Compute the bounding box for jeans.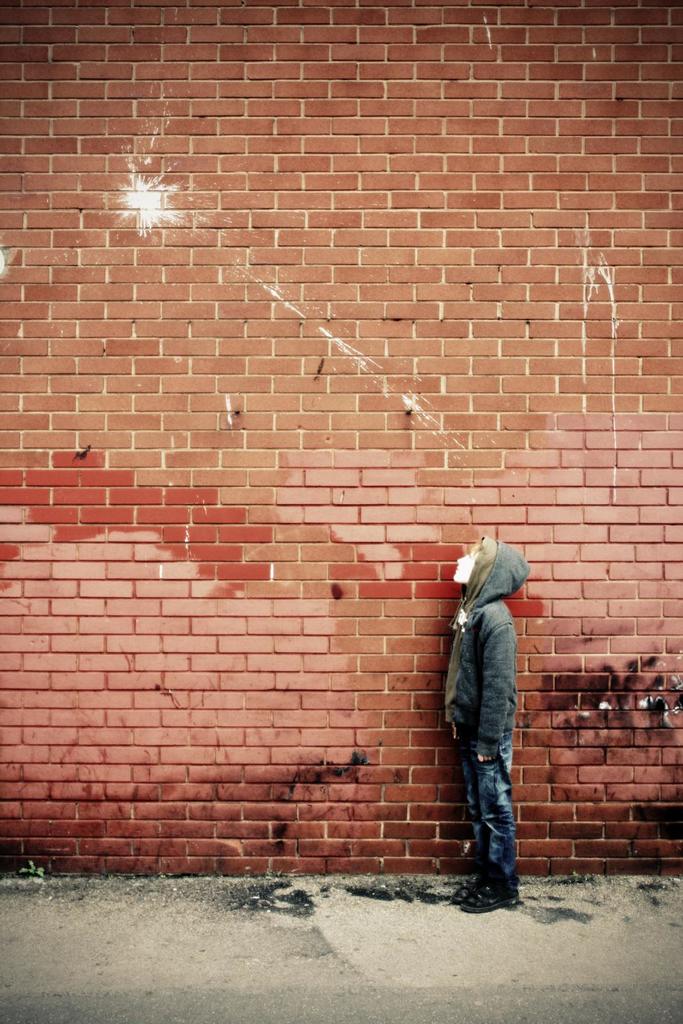
[left=451, top=734, right=519, bottom=877].
